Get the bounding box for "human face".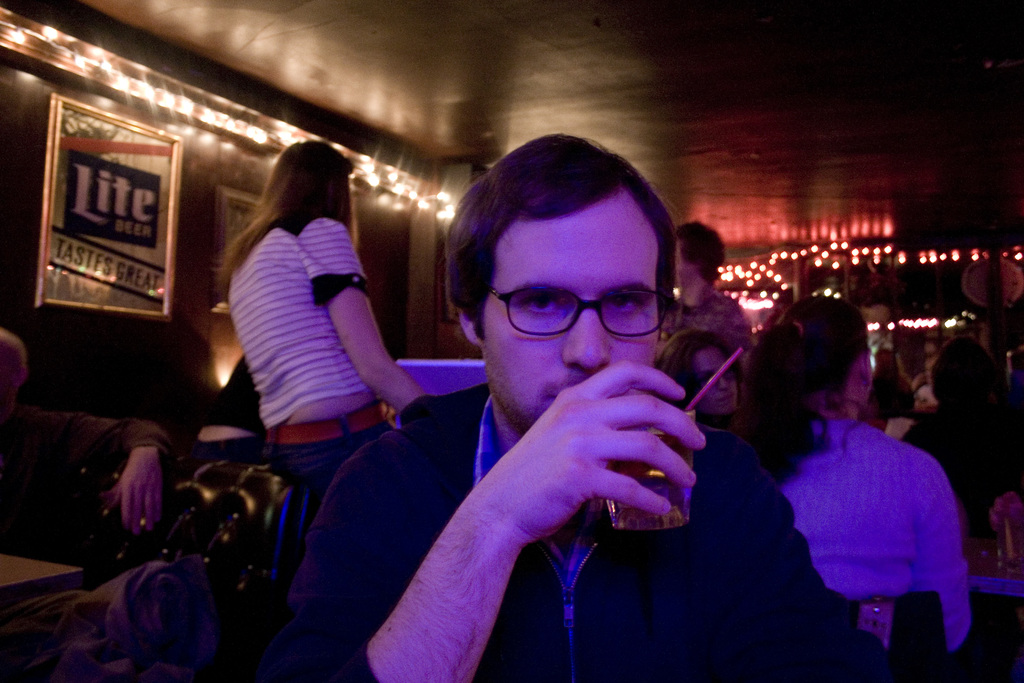
detection(476, 182, 666, 432).
